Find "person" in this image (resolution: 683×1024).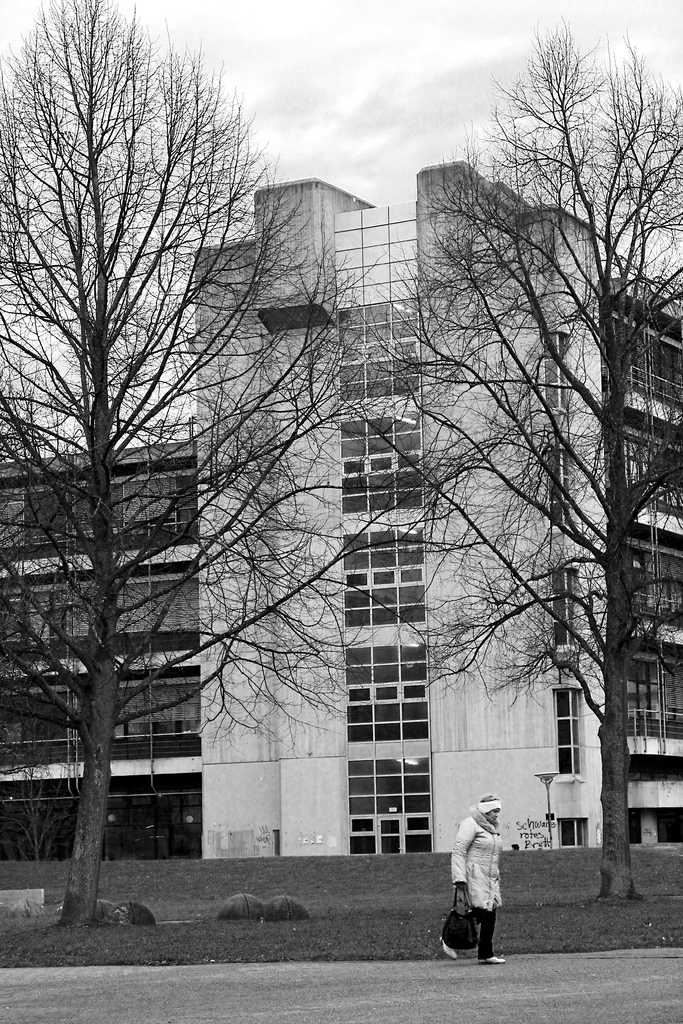
(452, 789, 515, 974).
